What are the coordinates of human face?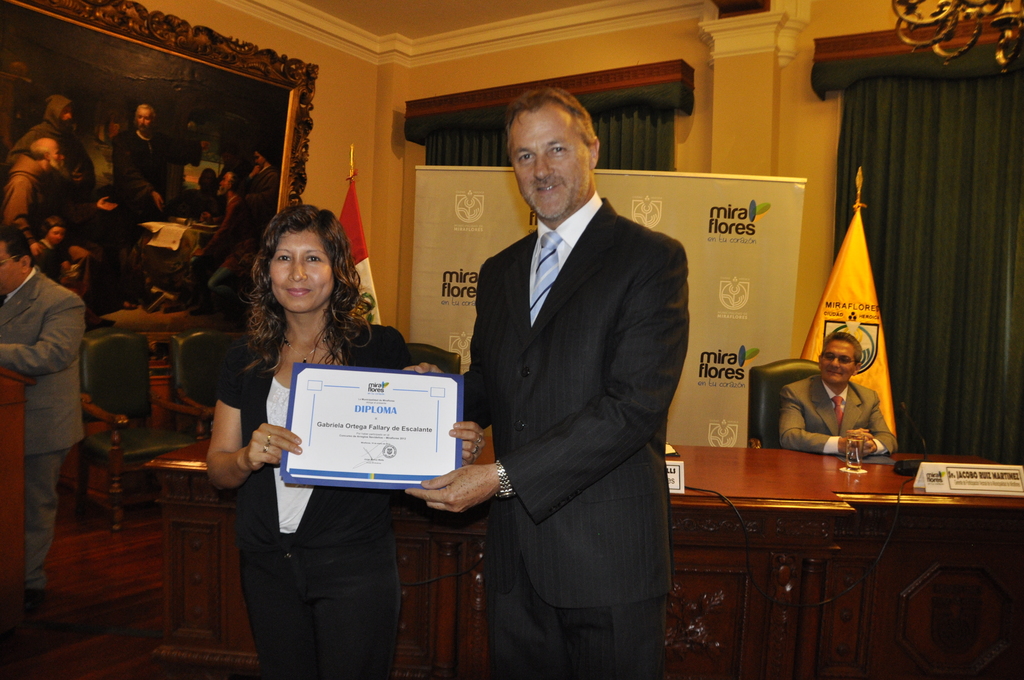
Rect(271, 230, 336, 312).
